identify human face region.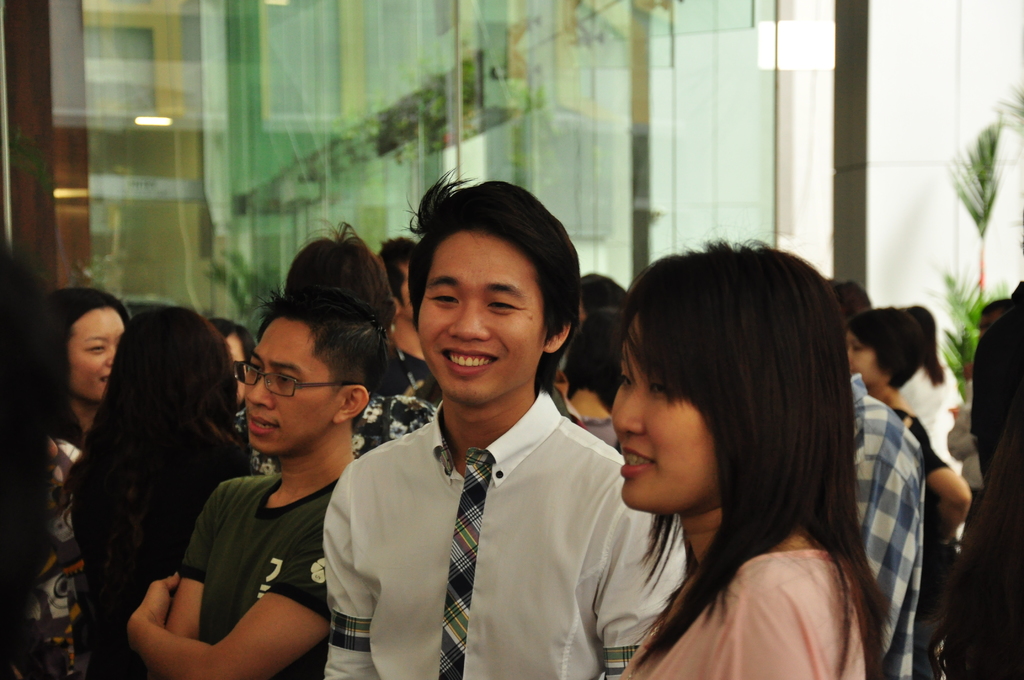
Region: (left=840, top=327, right=885, bottom=387).
